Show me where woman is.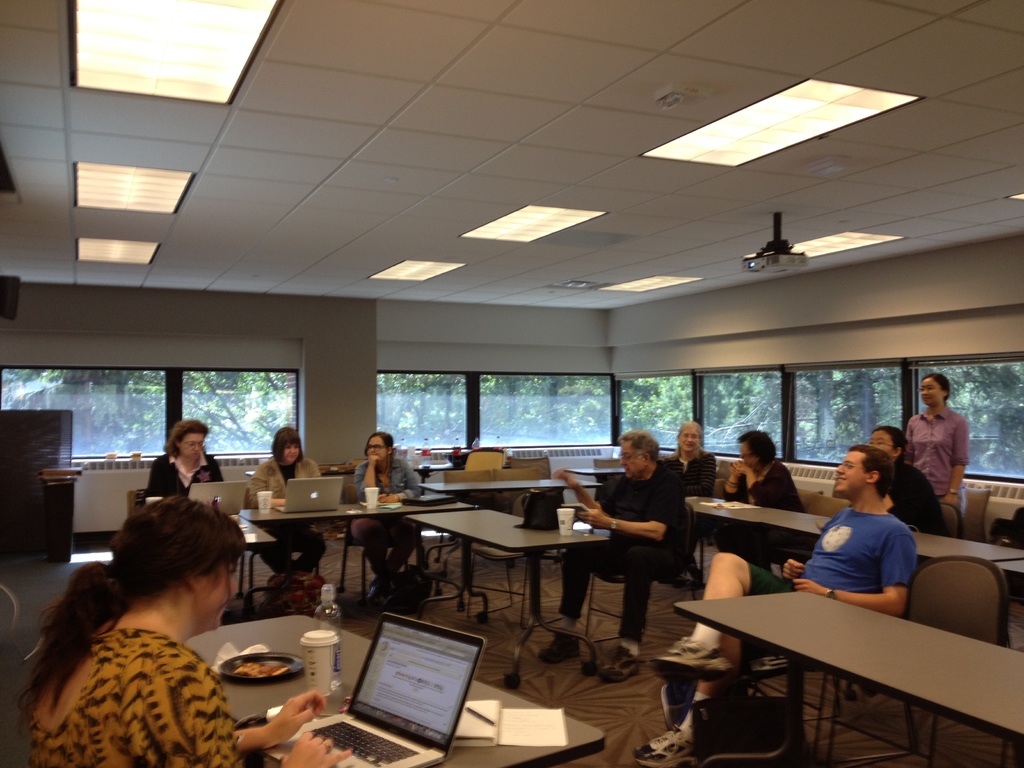
woman is at locate(867, 422, 950, 532).
